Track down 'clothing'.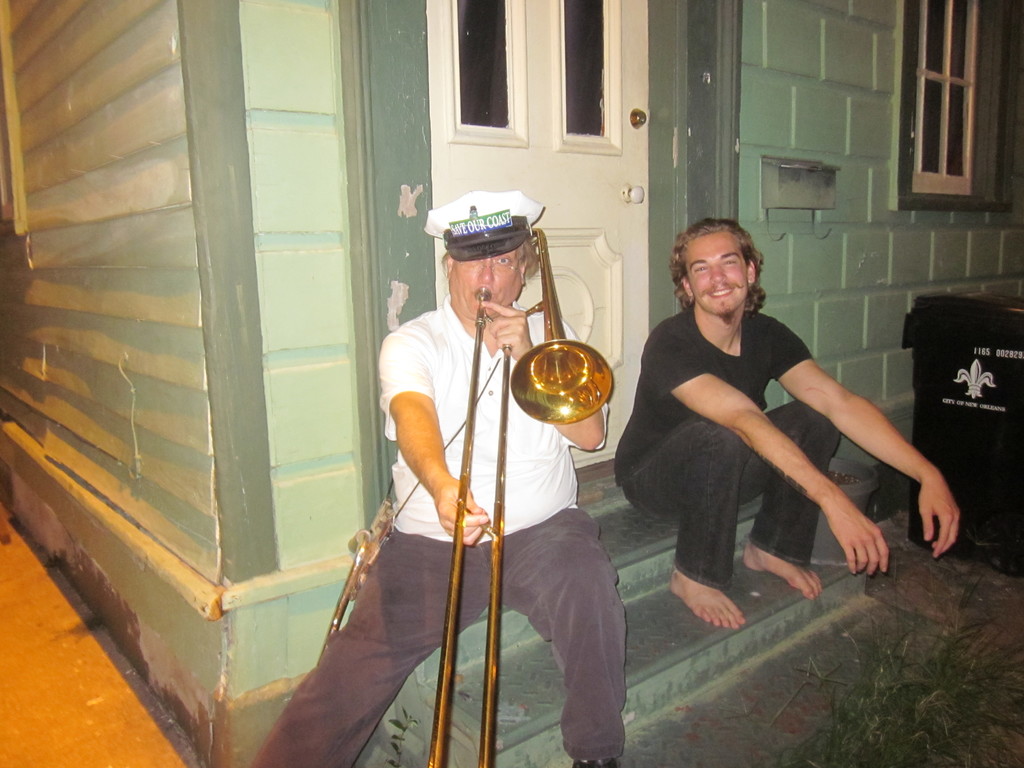
Tracked to pyautogui.locateOnScreen(332, 199, 591, 740).
